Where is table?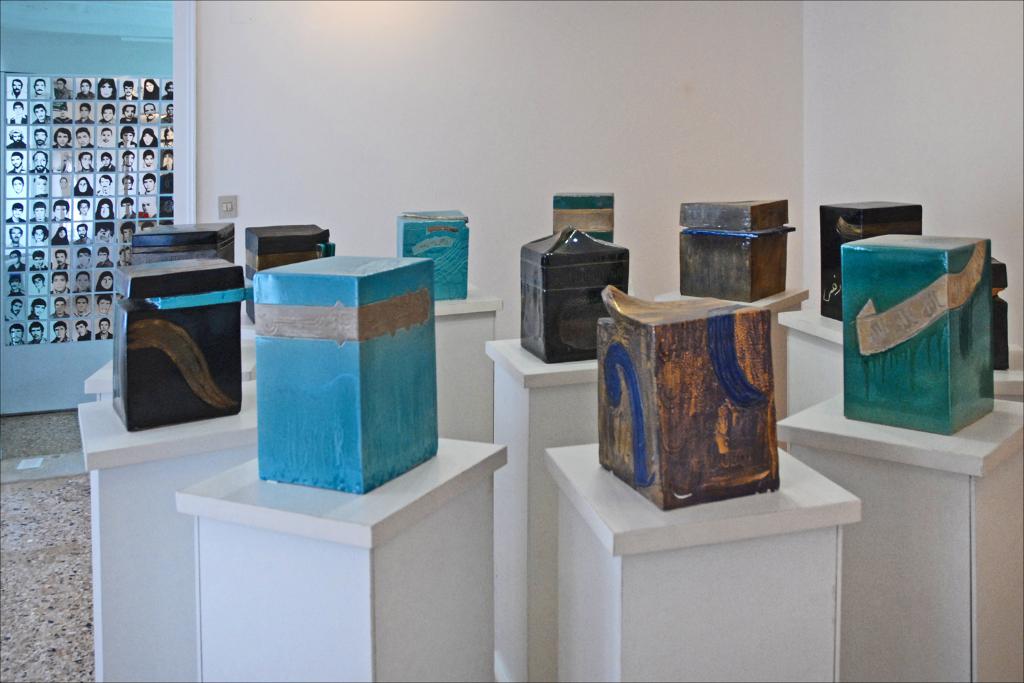
[left=542, top=439, right=864, bottom=682].
